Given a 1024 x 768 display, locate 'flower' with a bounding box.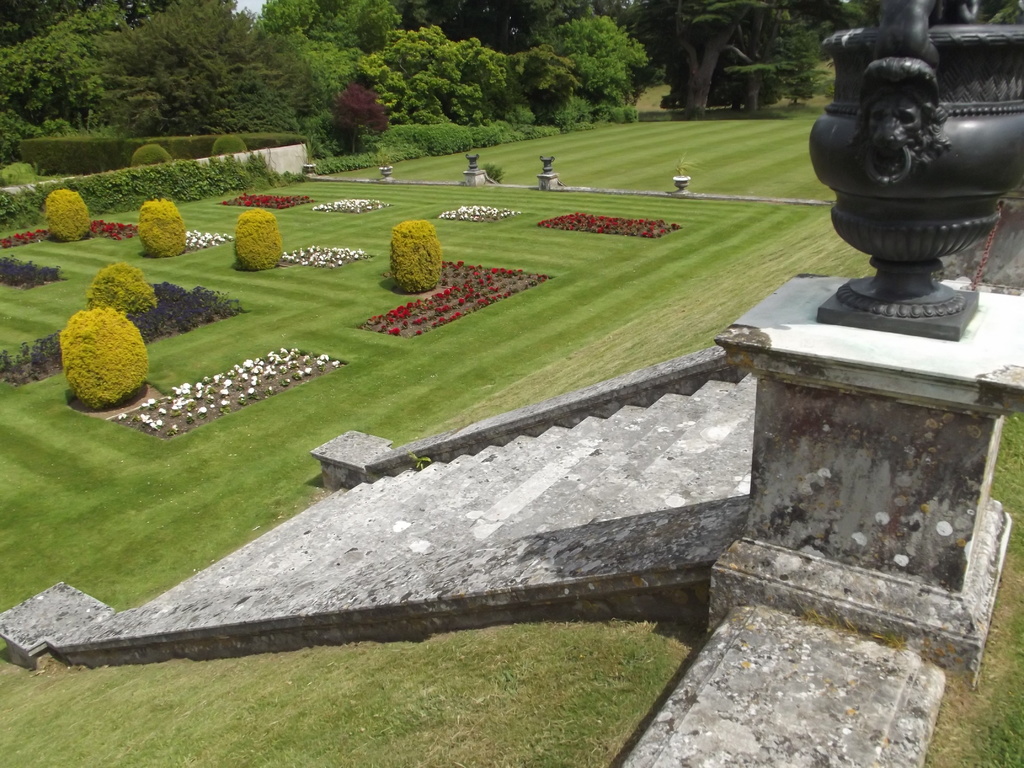
Located: locate(454, 204, 502, 220).
